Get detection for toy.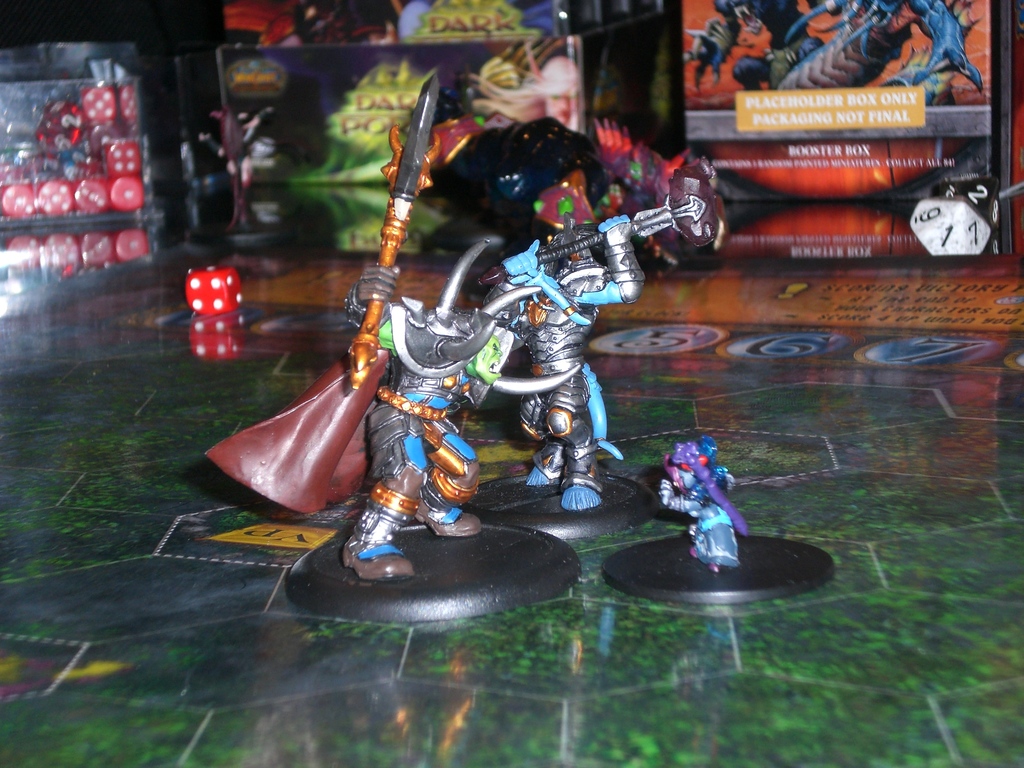
Detection: 467/31/576/138.
